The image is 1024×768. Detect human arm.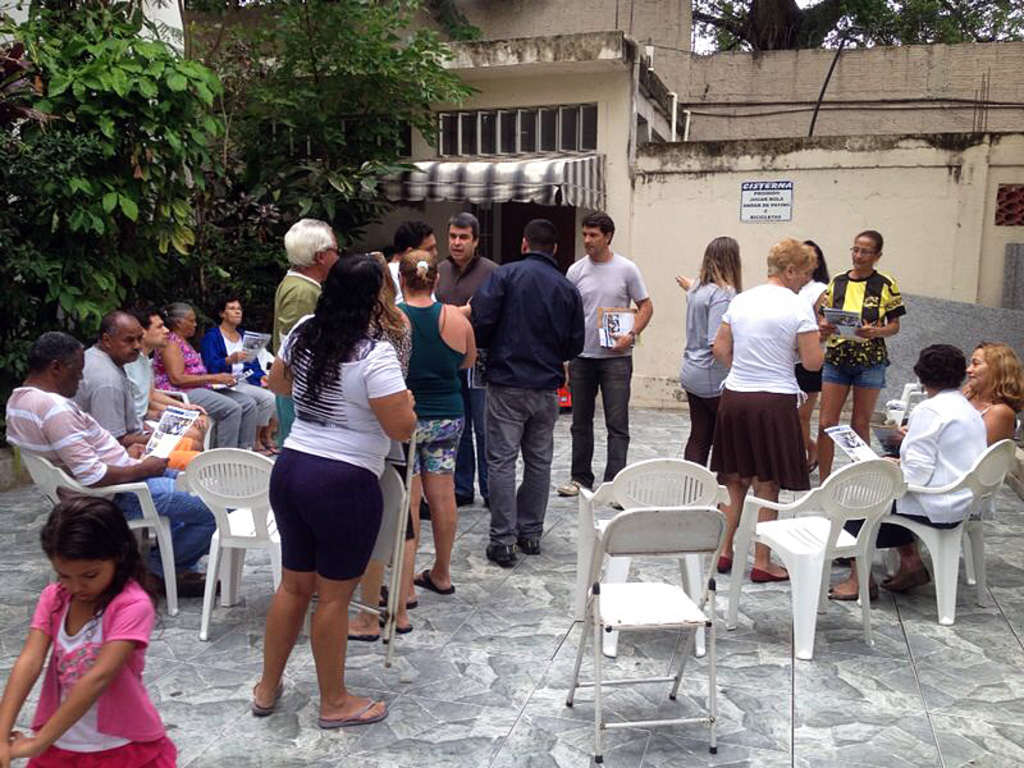
Detection: 460:315:476:372.
